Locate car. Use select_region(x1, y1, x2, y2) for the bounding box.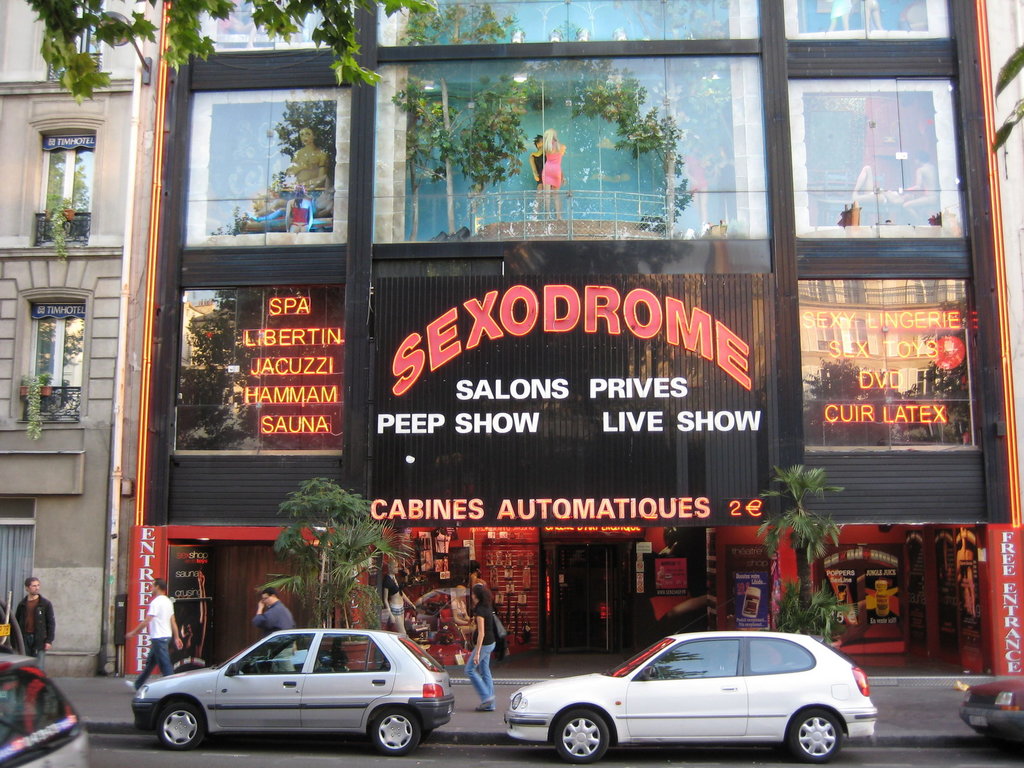
select_region(525, 631, 867, 767).
